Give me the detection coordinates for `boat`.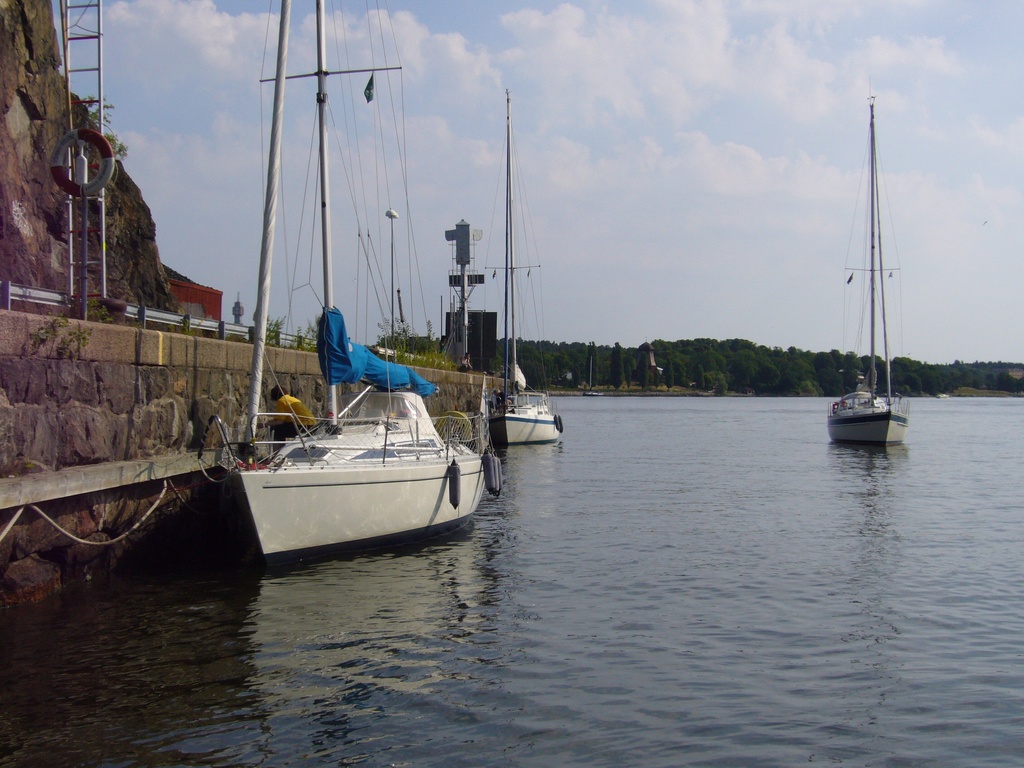
box=[189, 58, 472, 576].
